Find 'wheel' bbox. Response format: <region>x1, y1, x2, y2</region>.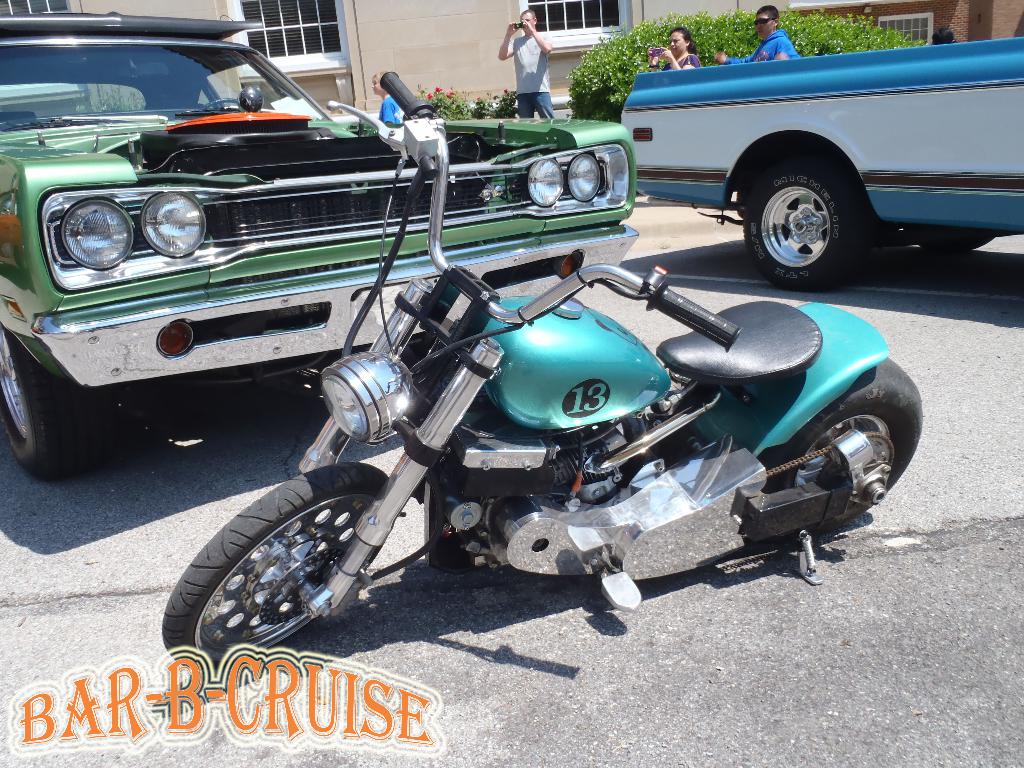
<region>738, 145, 884, 294</region>.
